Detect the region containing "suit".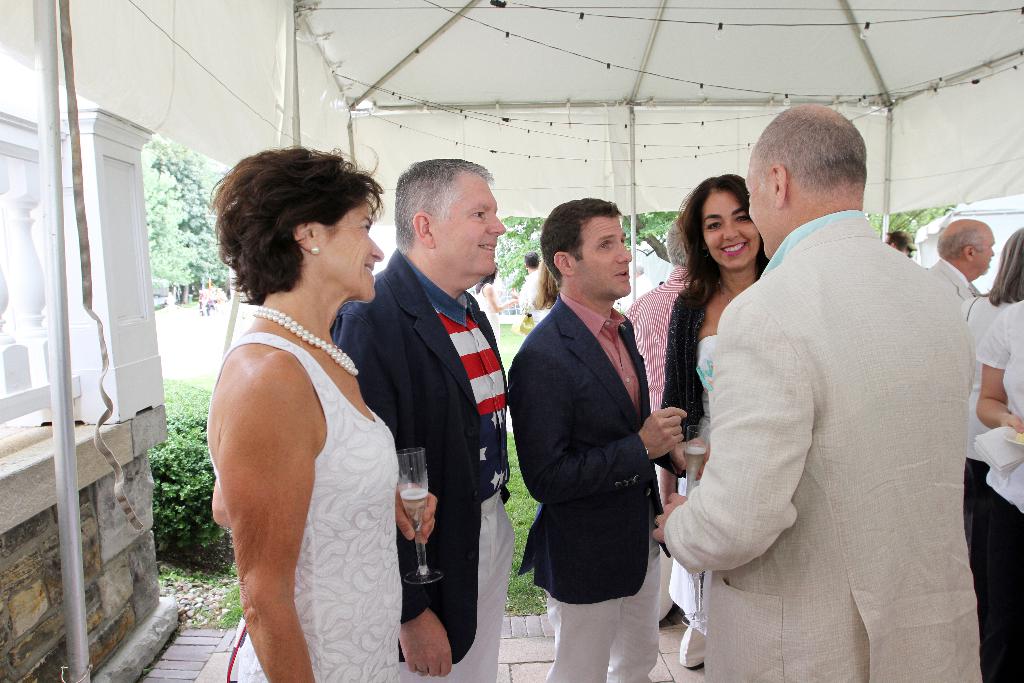
rect(665, 208, 984, 682).
